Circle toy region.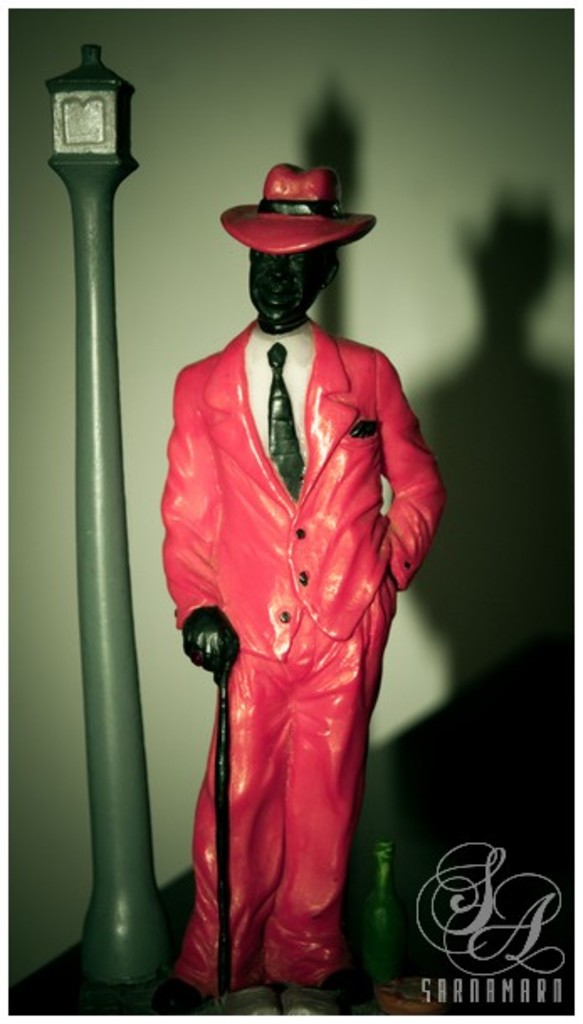
Region: 114, 159, 477, 1006.
